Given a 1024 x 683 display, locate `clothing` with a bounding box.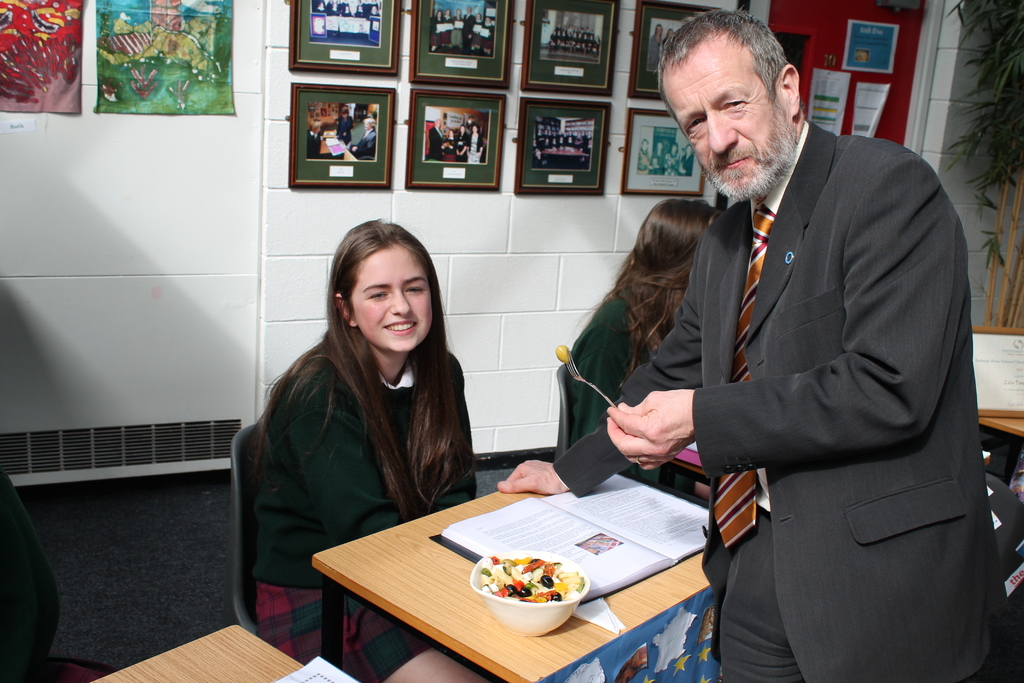
Located: bbox=(453, 131, 467, 153).
